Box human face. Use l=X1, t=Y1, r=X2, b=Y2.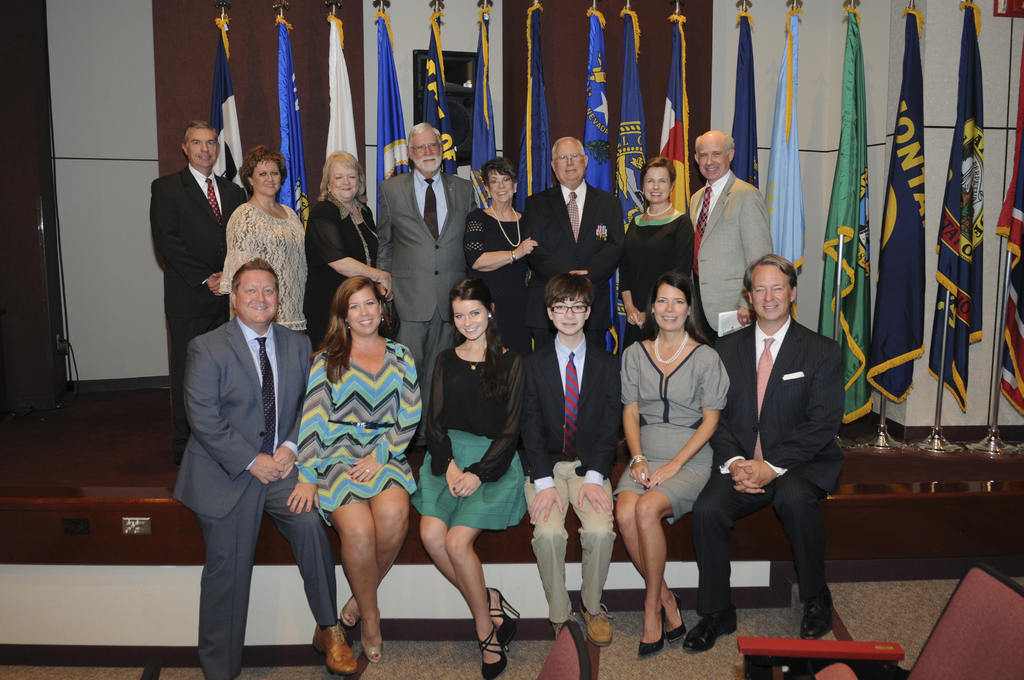
l=492, t=173, r=518, b=204.
